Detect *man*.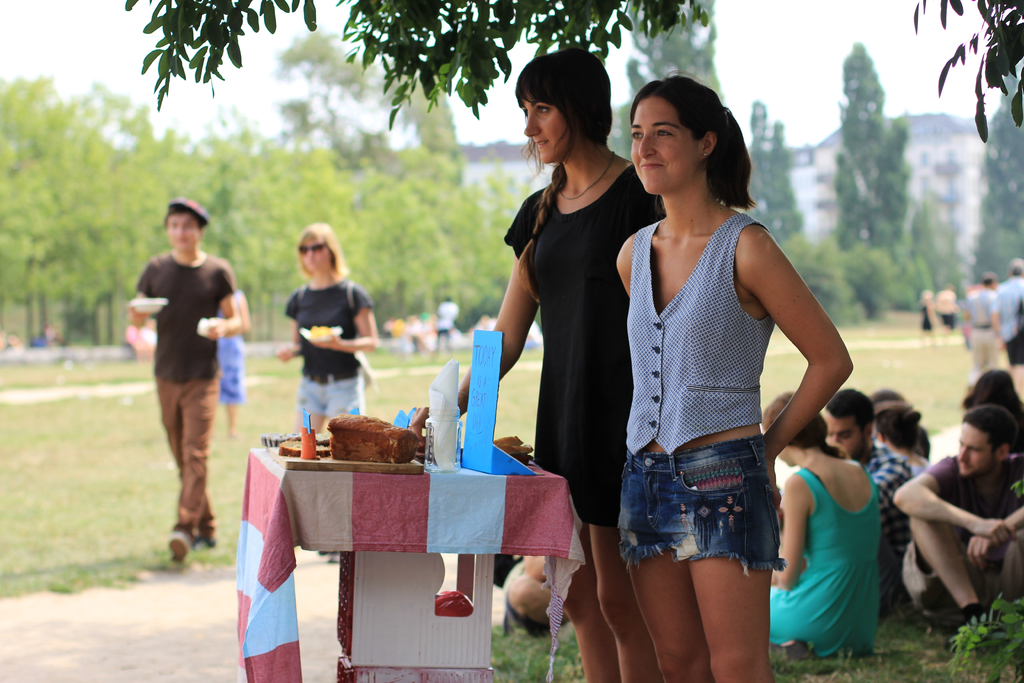
Detected at locate(892, 406, 1023, 638).
